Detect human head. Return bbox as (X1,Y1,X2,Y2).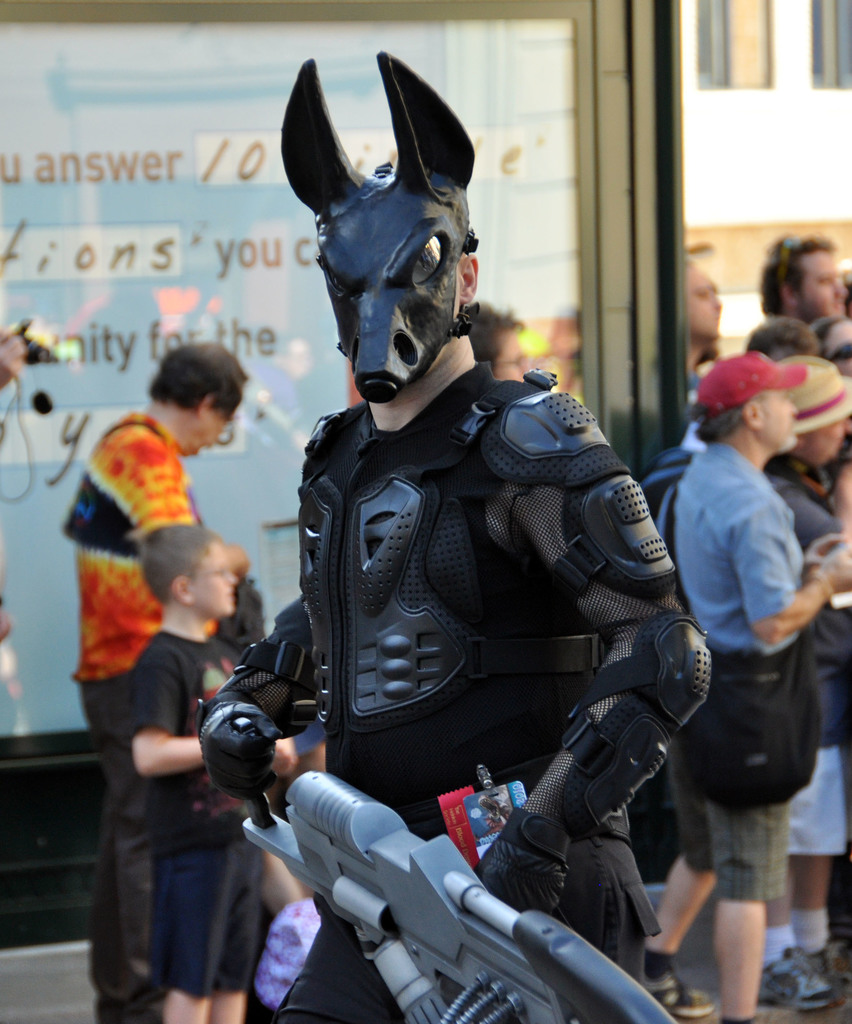
(756,239,845,337).
